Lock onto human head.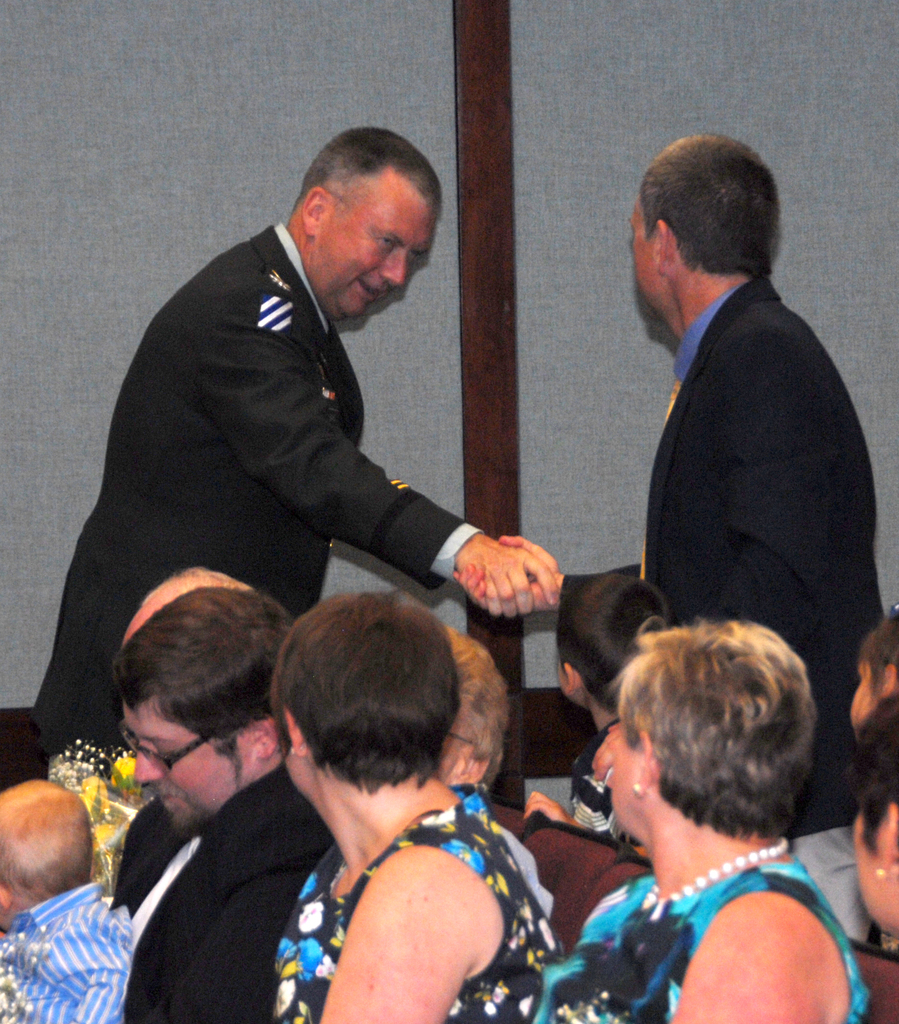
Locked: {"x1": 845, "y1": 614, "x2": 898, "y2": 726}.
